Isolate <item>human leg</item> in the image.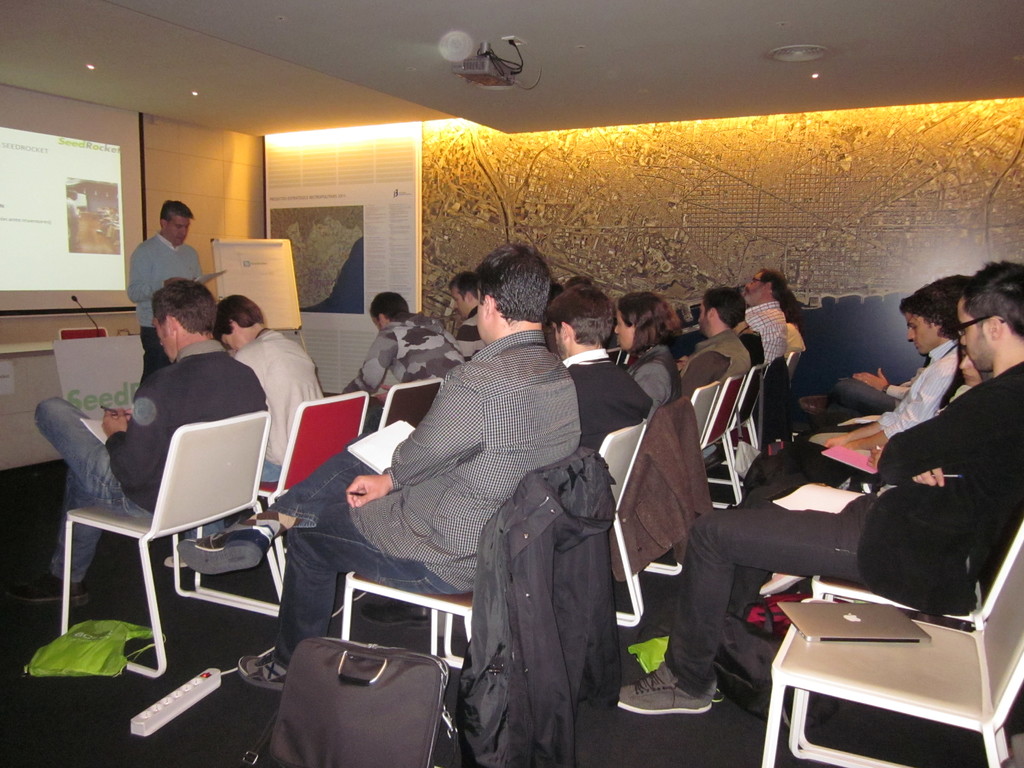
Isolated region: region(175, 435, 470, 692).
